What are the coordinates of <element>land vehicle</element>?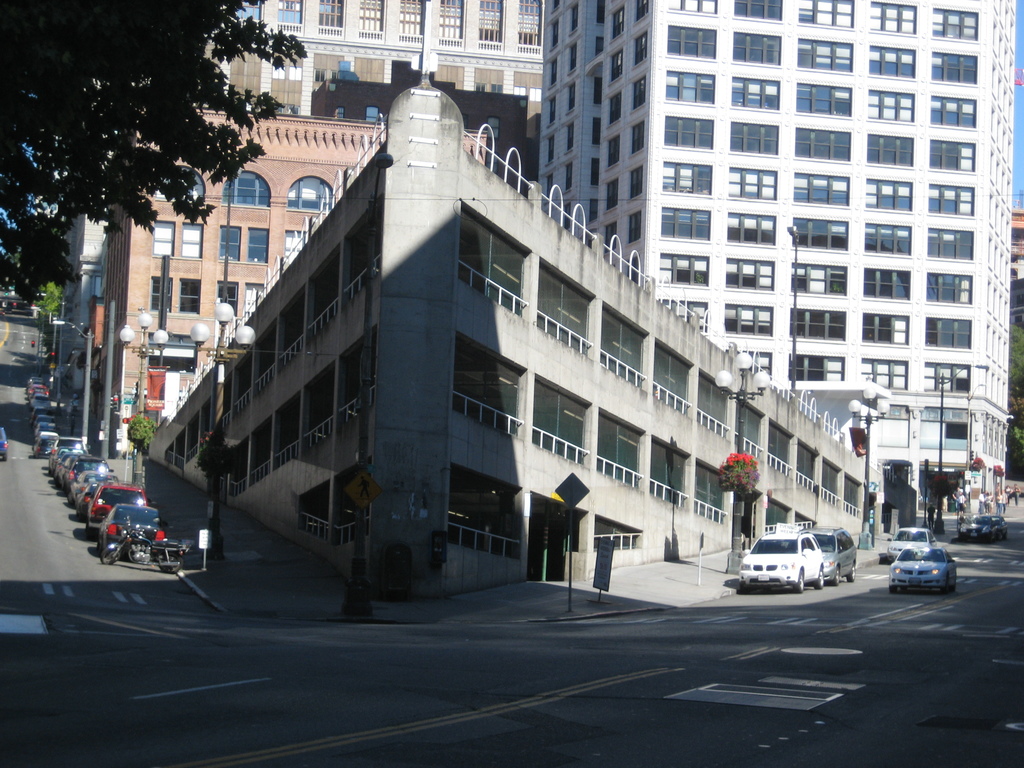
[79, 478, 106, 512].
